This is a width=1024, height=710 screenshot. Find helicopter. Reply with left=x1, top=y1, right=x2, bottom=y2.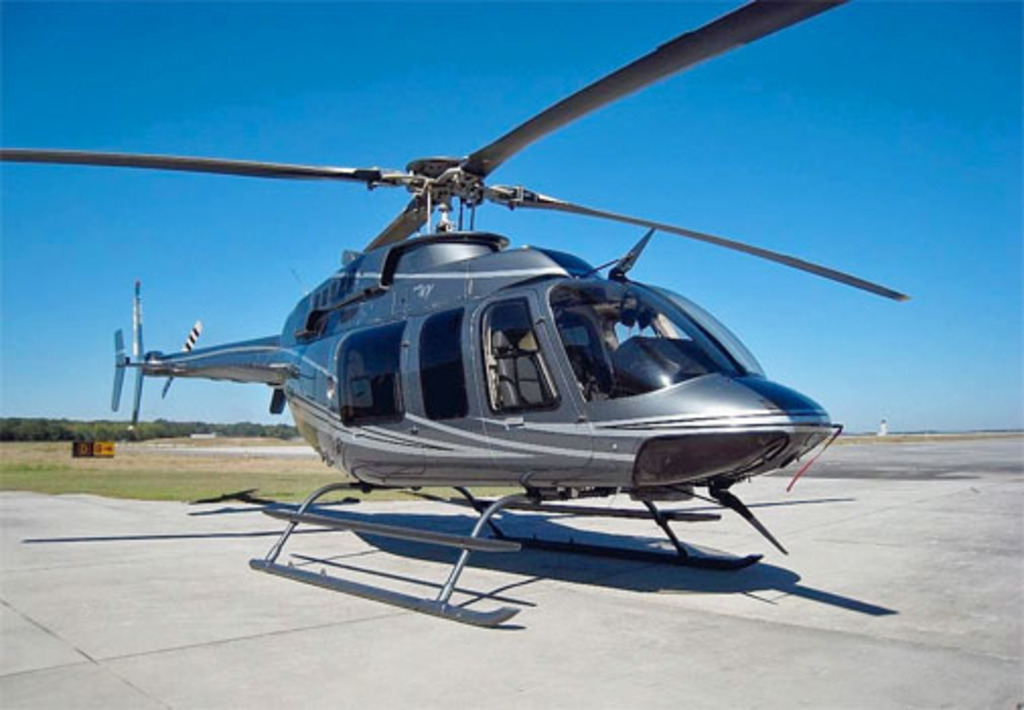
left=0, top=0, right=910, bottom=633.
